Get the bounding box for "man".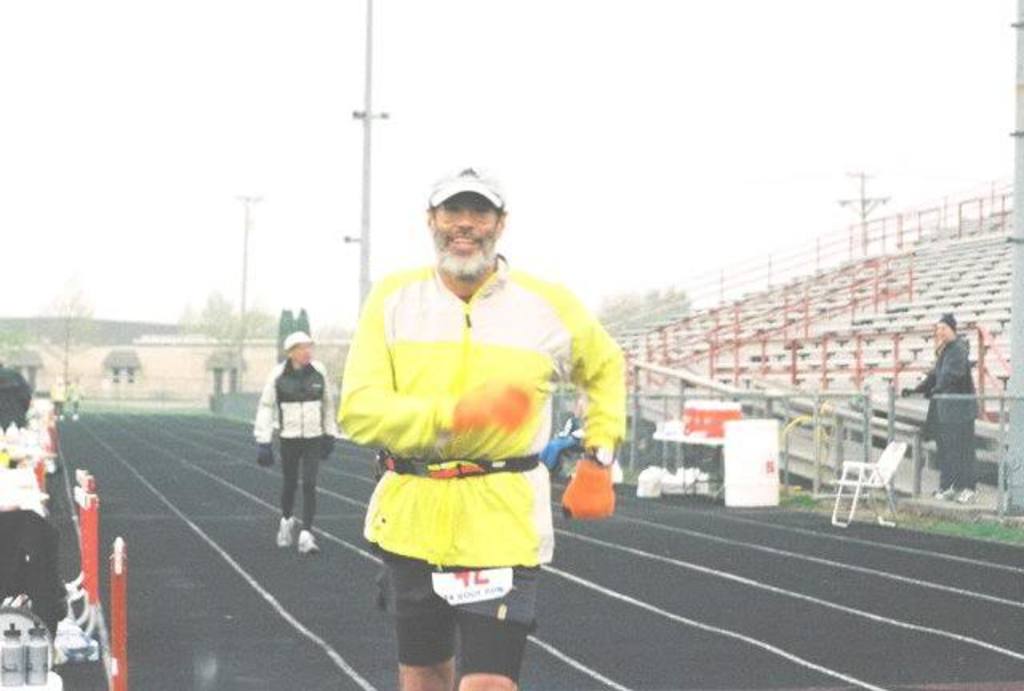
x1=251 y1=333 x2=339 y2=555.
